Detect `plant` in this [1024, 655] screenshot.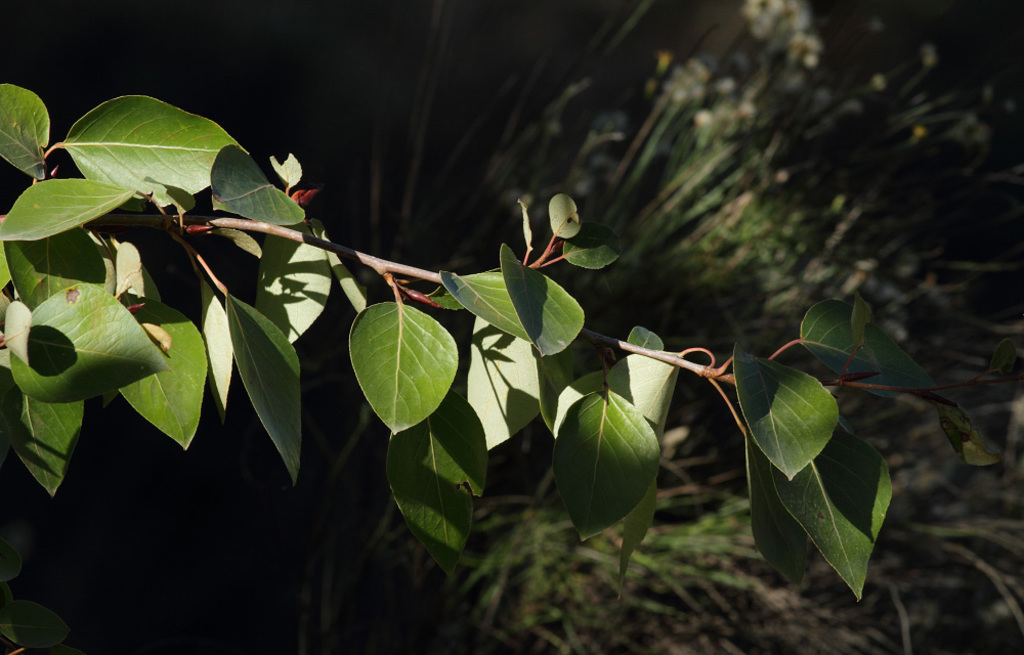
Detection: x1=36, y1=25, x2=931, y2=640.
